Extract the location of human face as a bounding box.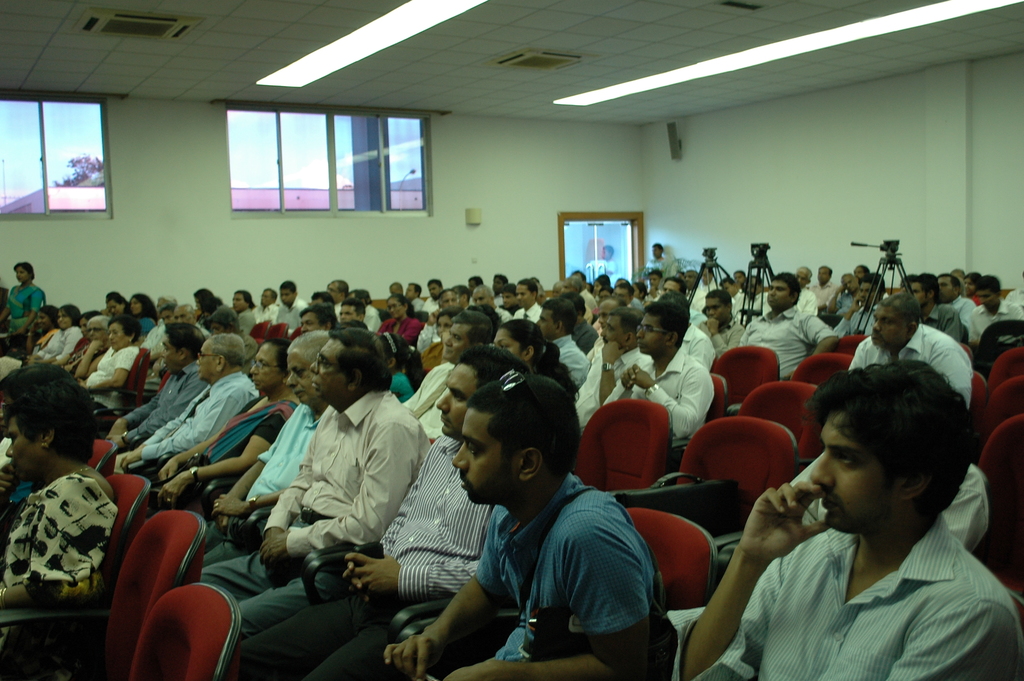
l=434, t=365, r=475, b=443.
